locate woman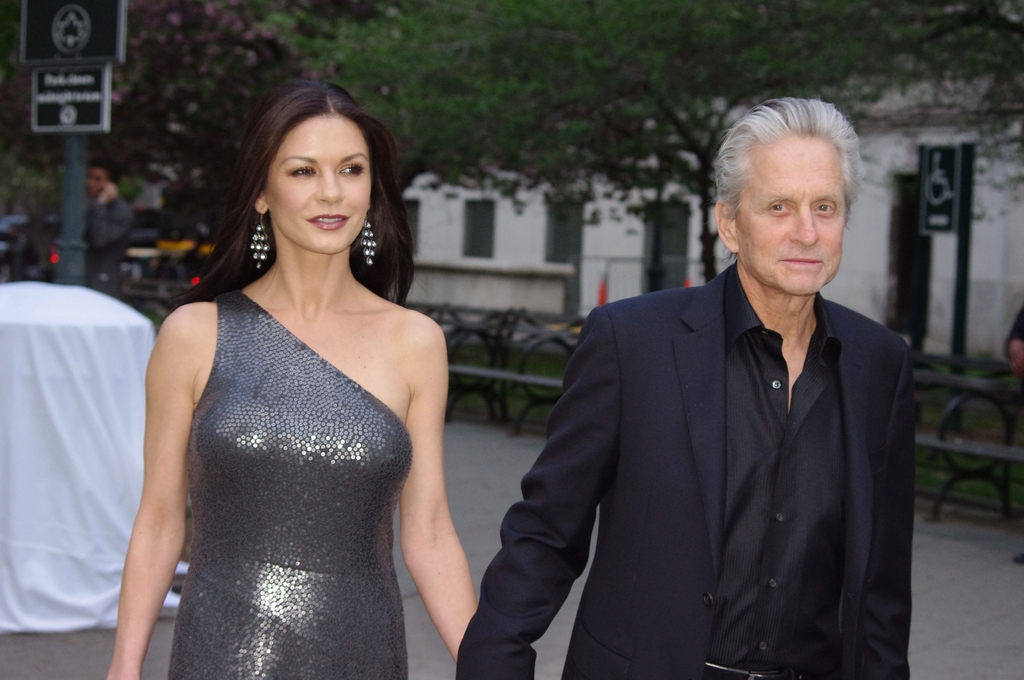
97,83,506,679
